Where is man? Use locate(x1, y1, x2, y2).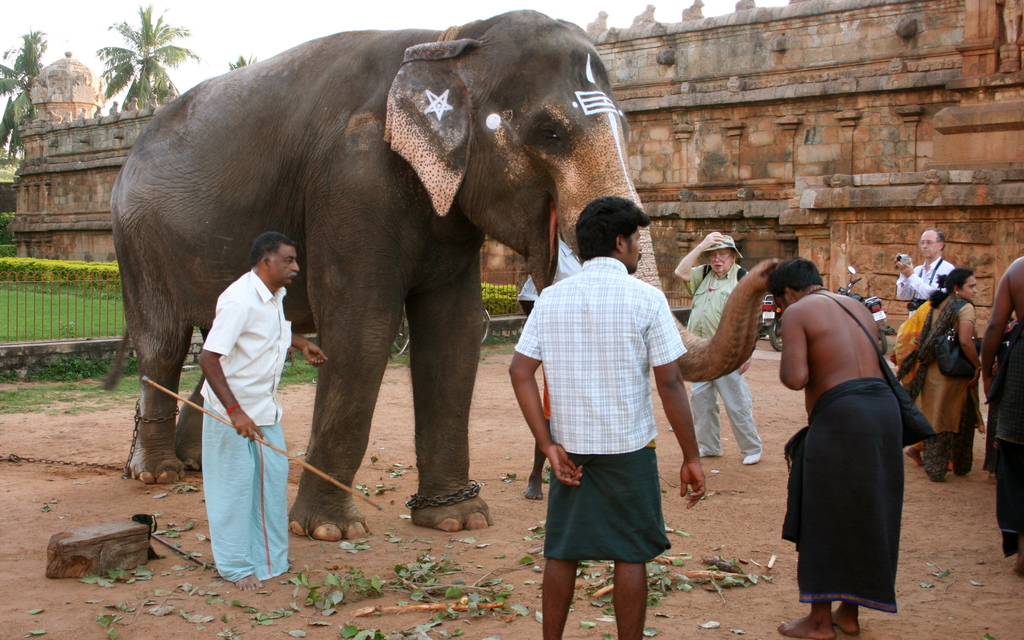
locate(765, 242, 929, 630).
